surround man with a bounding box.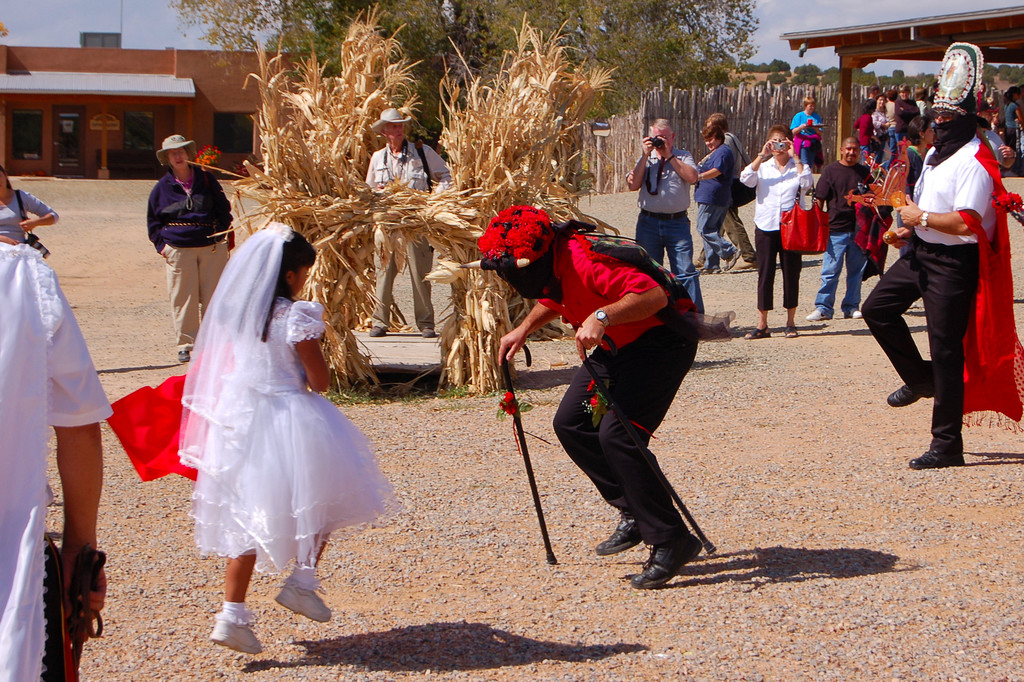
[x1=625, y1=116, x2=705, y2=319].
